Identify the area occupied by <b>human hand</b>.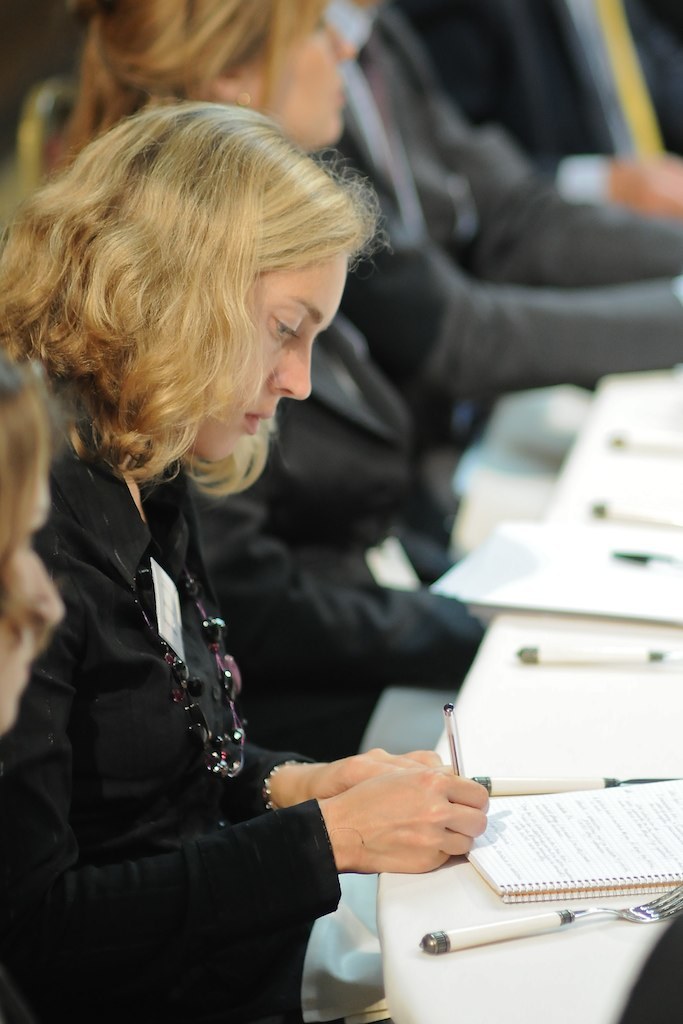
Area: [611,156,682,212].
